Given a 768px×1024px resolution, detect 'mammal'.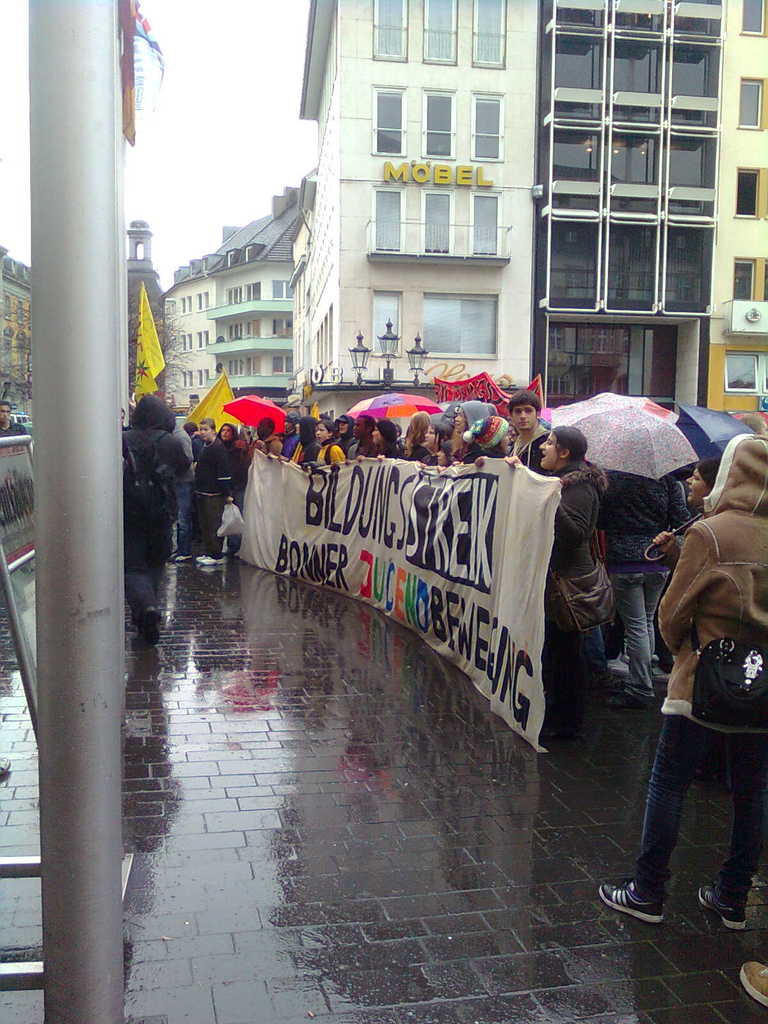
bbox=[744, 961, 767, 1006].
